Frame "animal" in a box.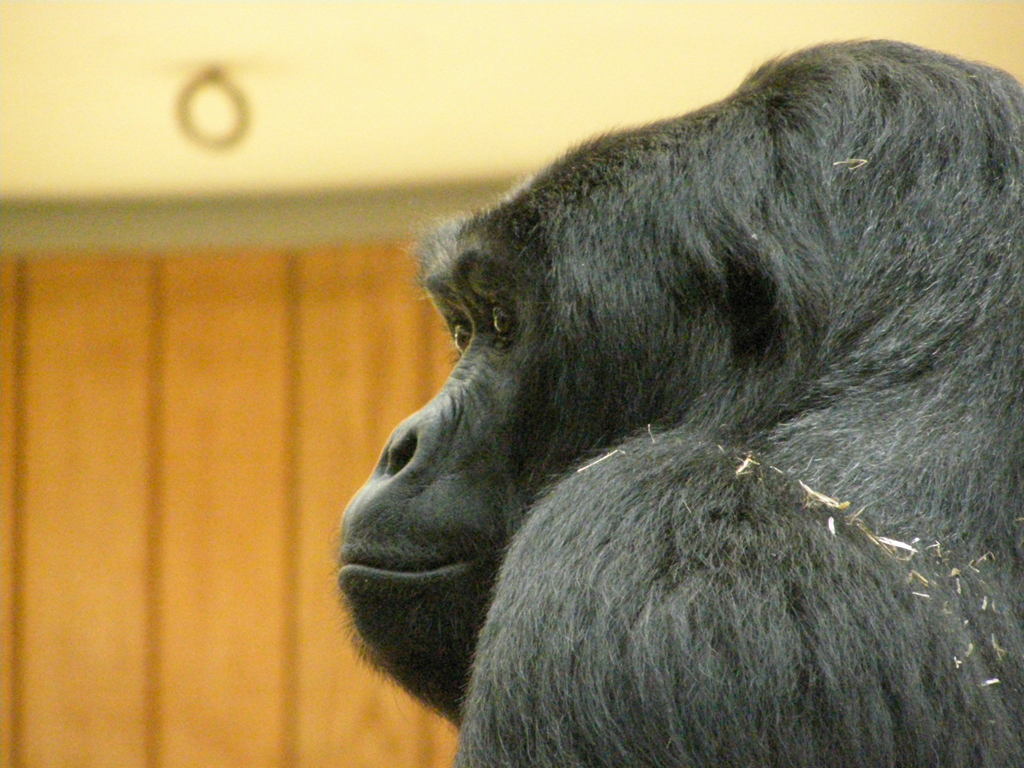
pyautogui.locateOnScreen(332, 36, 1023, 767).
